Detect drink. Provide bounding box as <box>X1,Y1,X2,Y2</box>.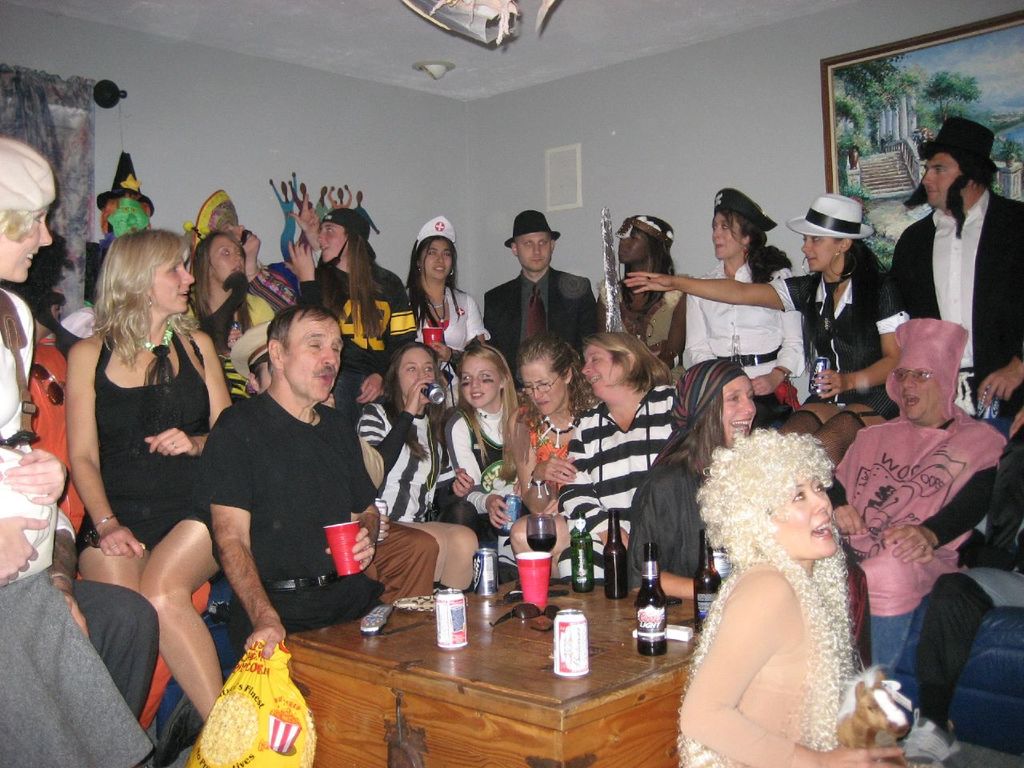
<box>569,510,597,596</box>.
